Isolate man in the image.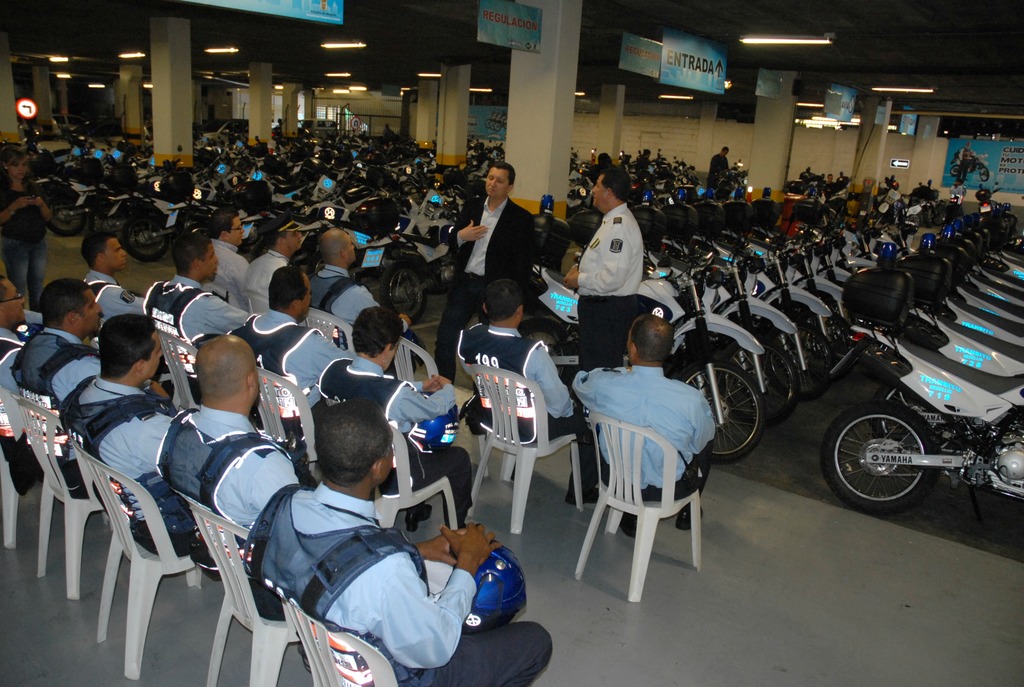
Isolated region: left=573, top=315, right=705, bottom=537.
